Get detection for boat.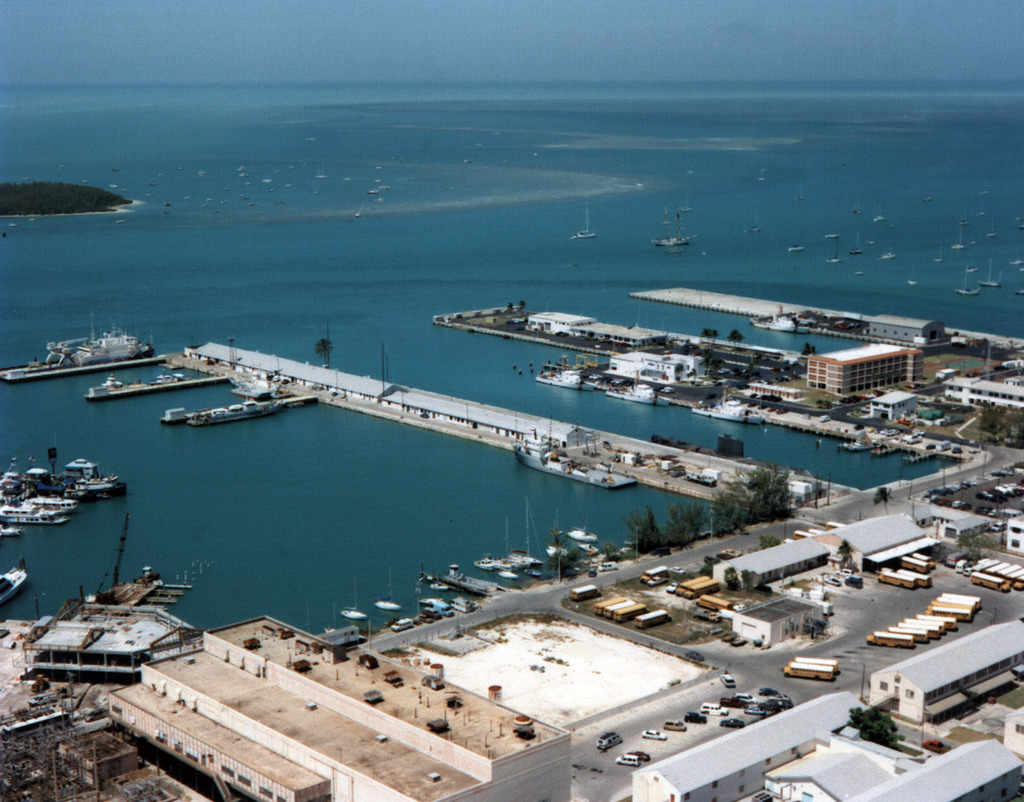
Detection: [246,182,251,186].
